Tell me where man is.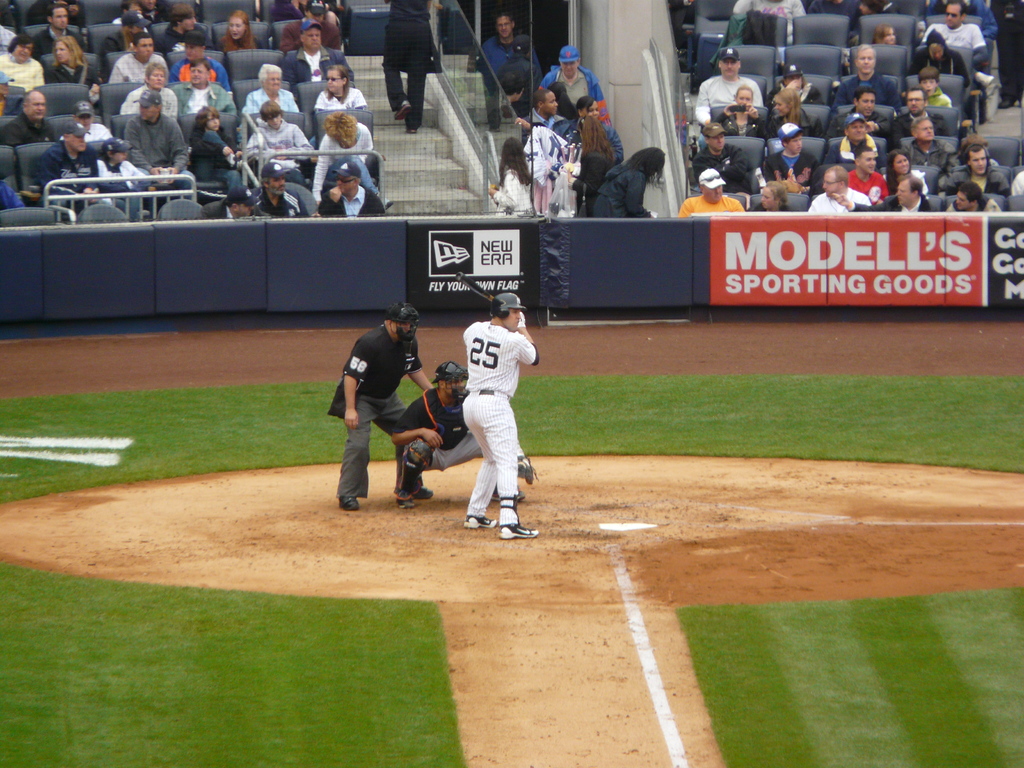
man is at left=826, top=88, right=903, bottom=148.
